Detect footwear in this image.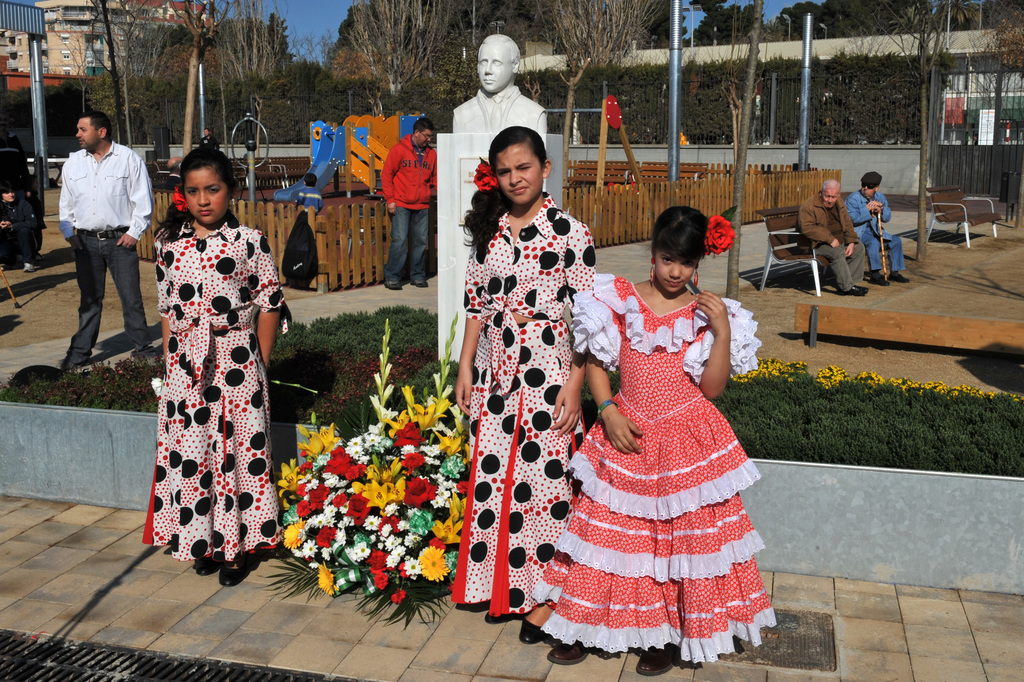
Detection: 518:617:542:644.
